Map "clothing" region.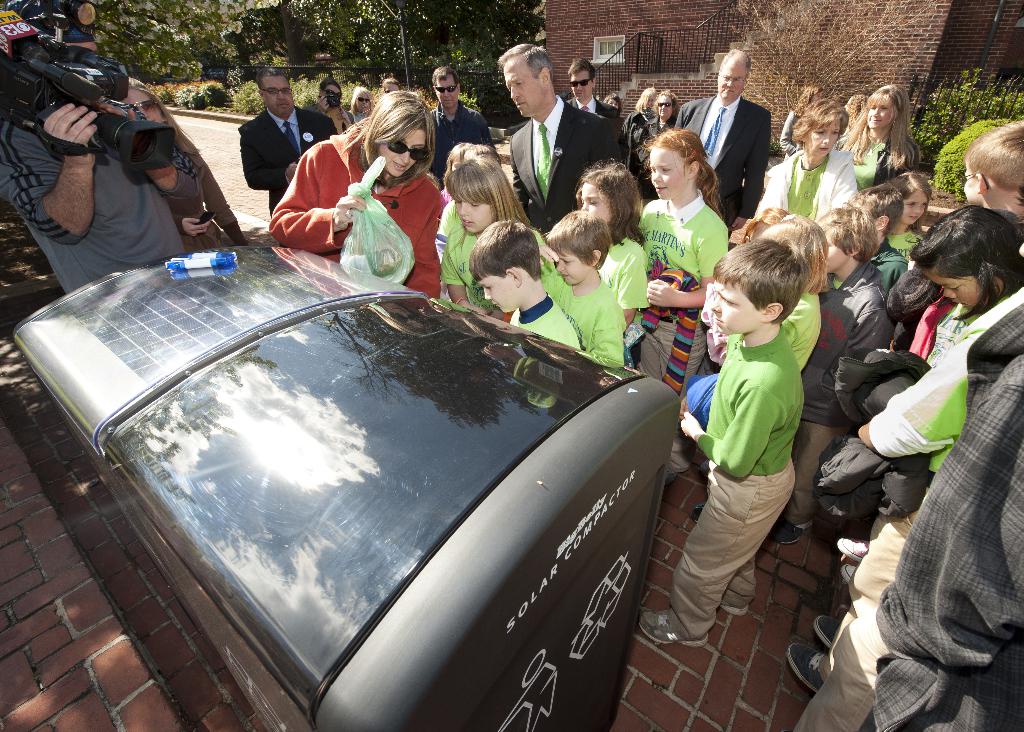
Mapped to detection(874, 239, 908, 292).
